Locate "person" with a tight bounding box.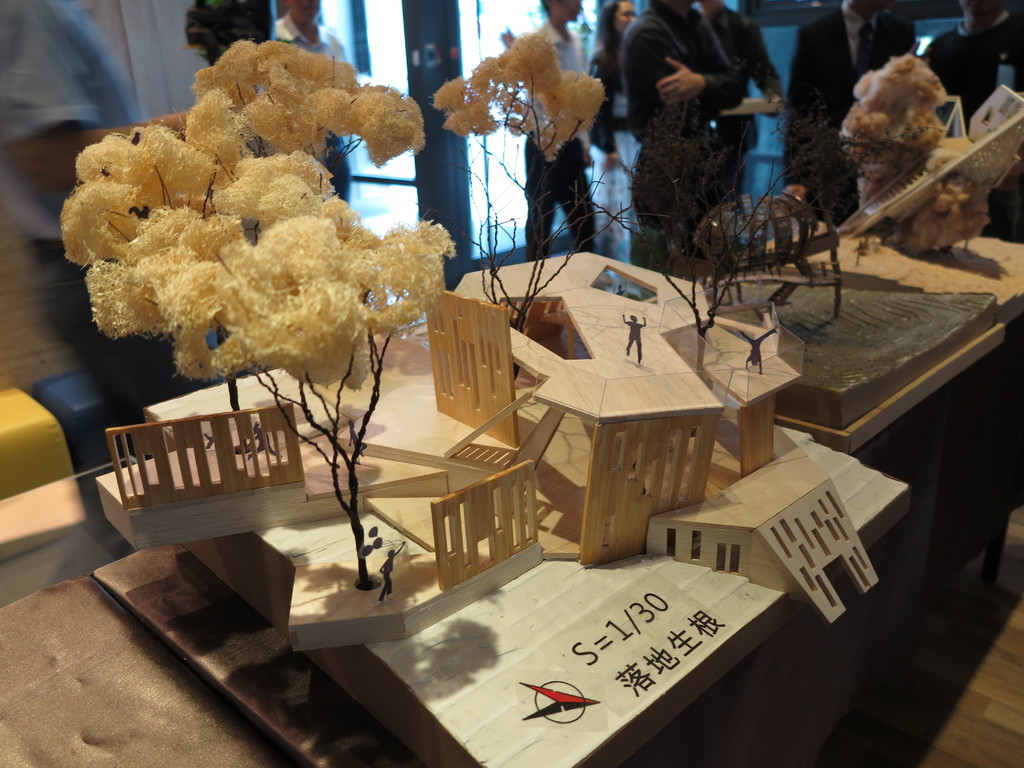
left=0, top=0, right=191, bottom=444.
